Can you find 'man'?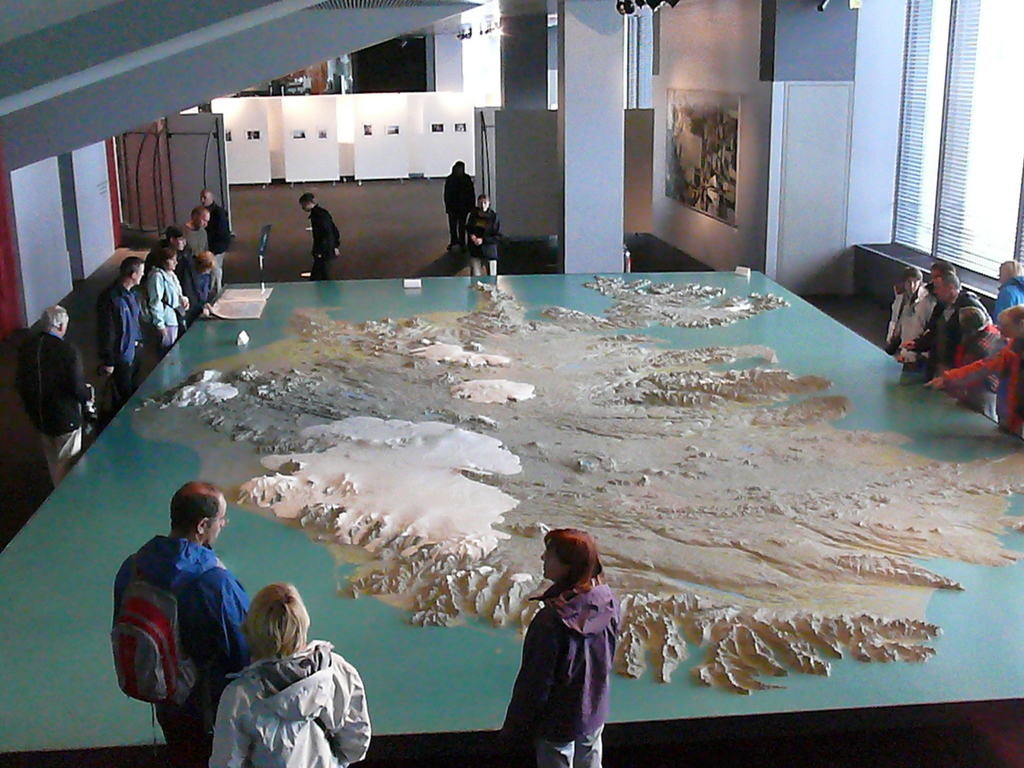
Yes, bounding box: (x1=297, y1=188, x2=345, y2=273).
